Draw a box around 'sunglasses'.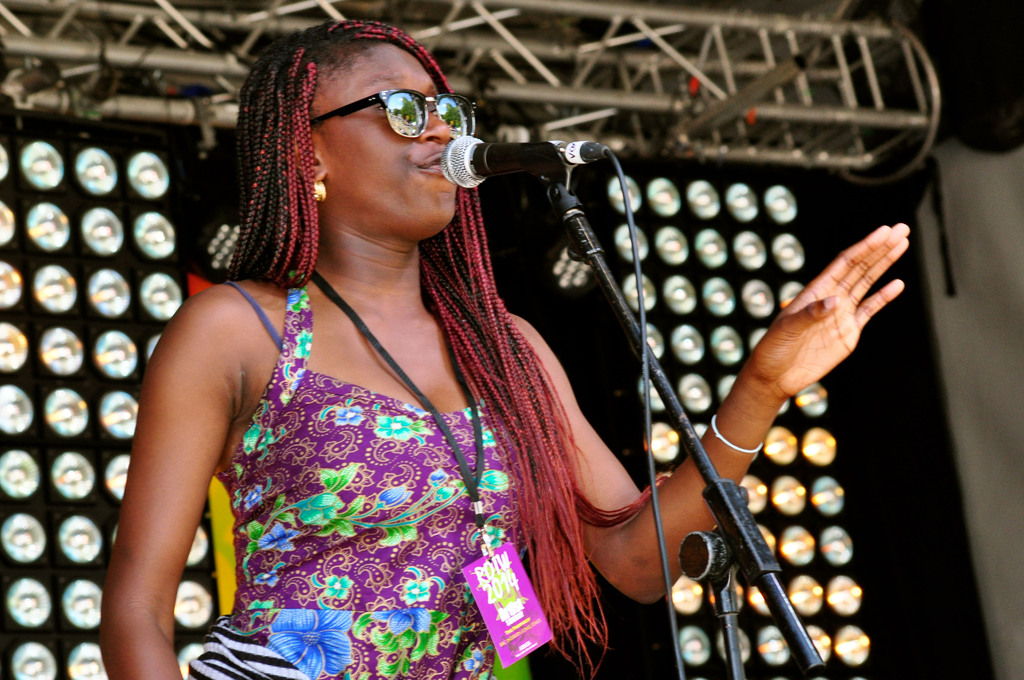
309 88 480 143.
